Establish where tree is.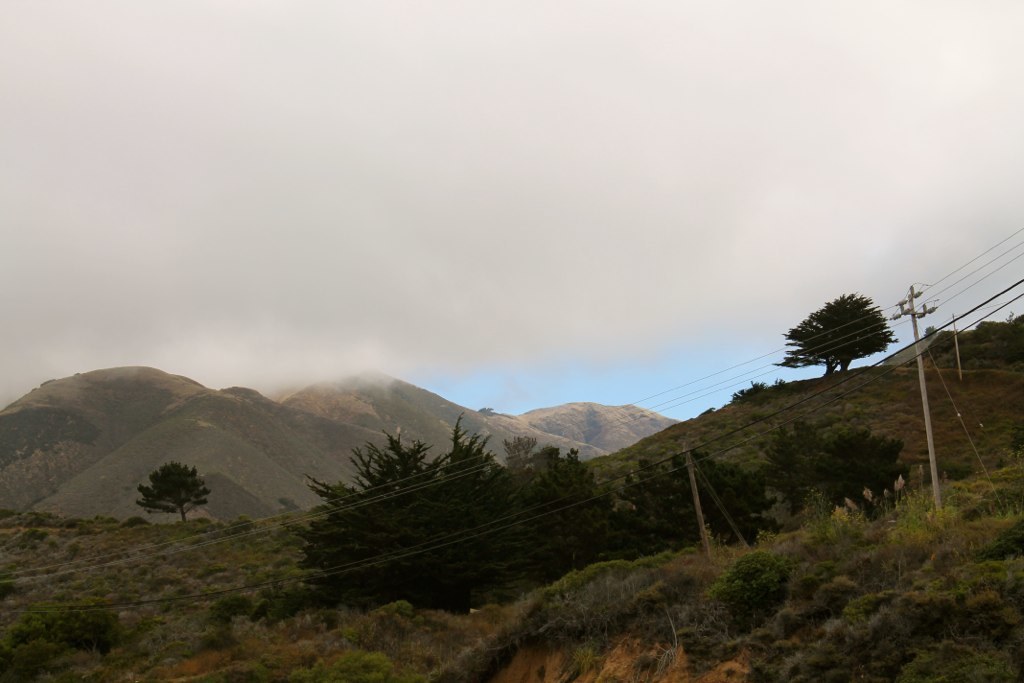
Established at [759,415,832,517].
